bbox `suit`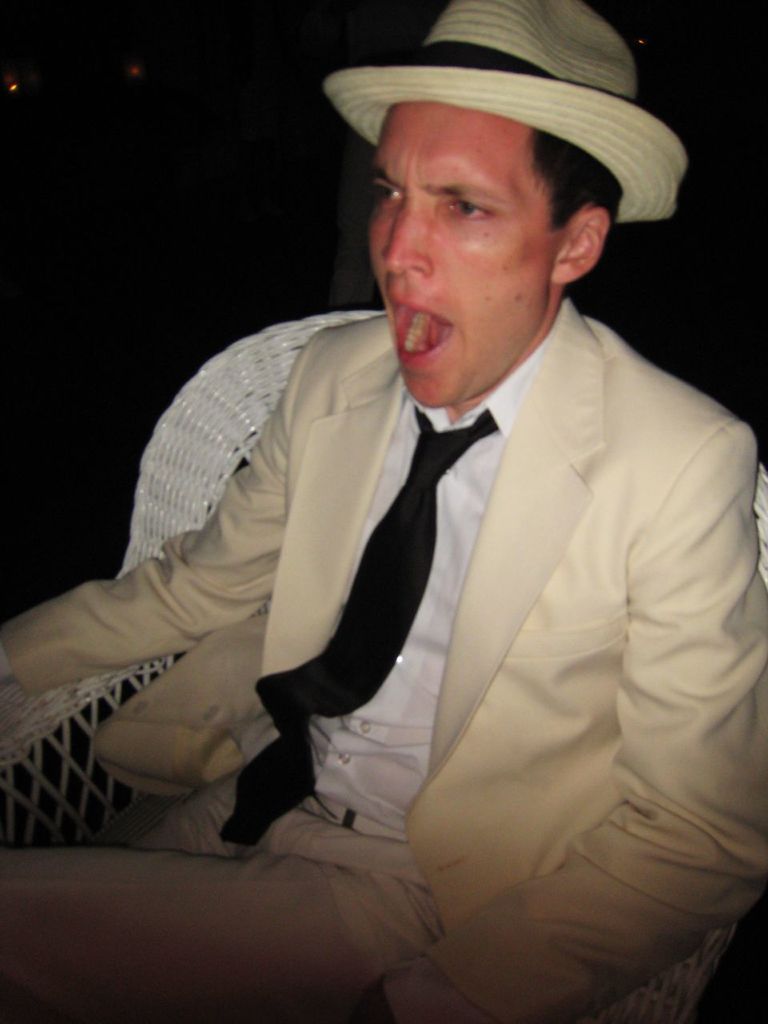
[left=306, top=242, right=750, bottom=933]
